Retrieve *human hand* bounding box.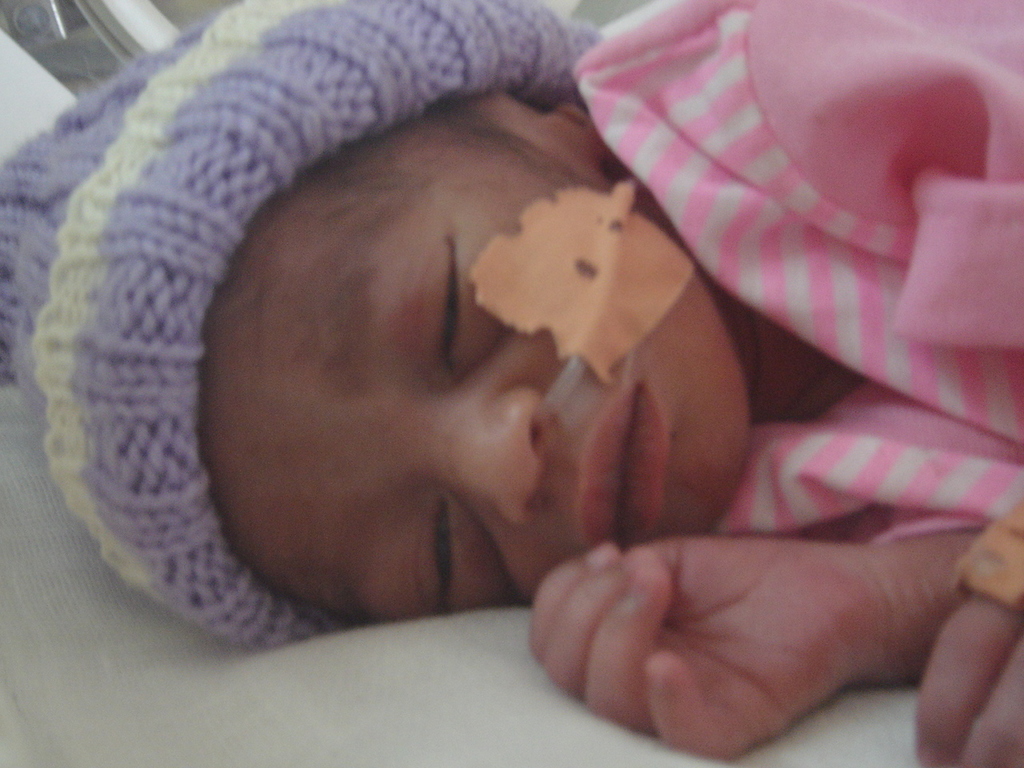
Bounding box: <region>912, 498, 1023, 767</region>.
